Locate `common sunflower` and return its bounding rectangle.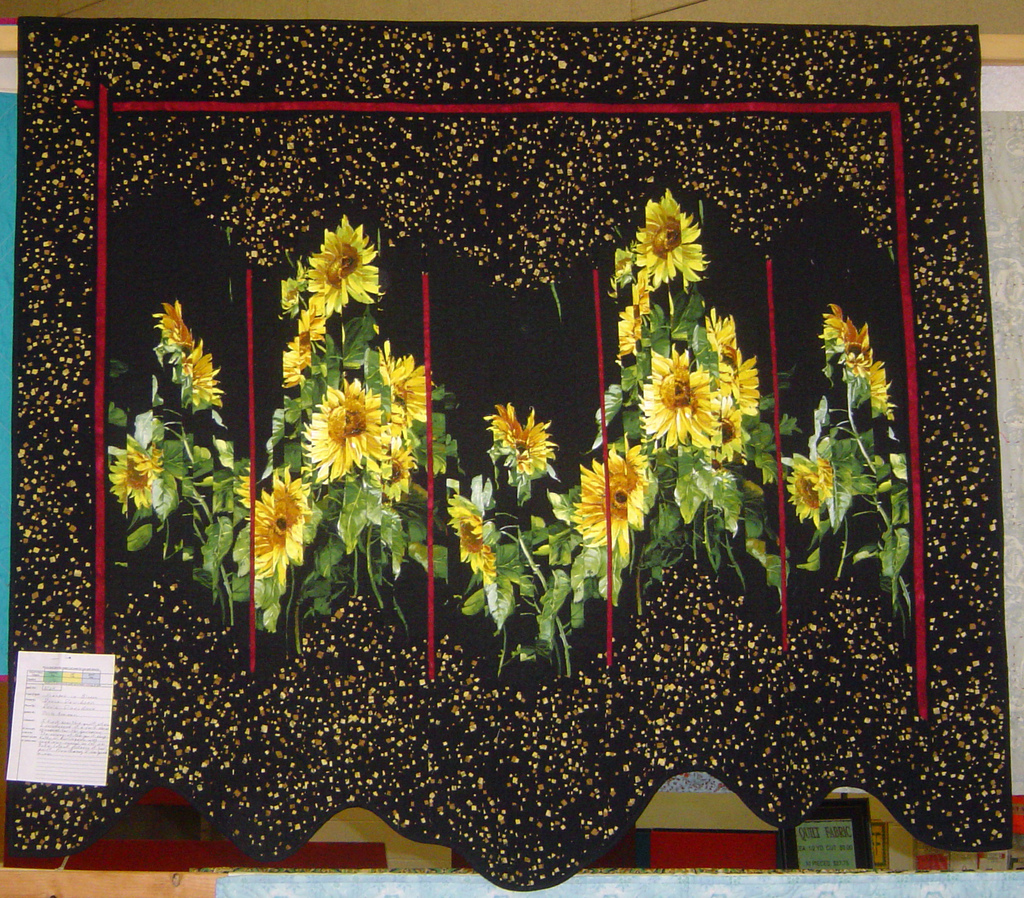
<box>253,486,313,564</box>.
